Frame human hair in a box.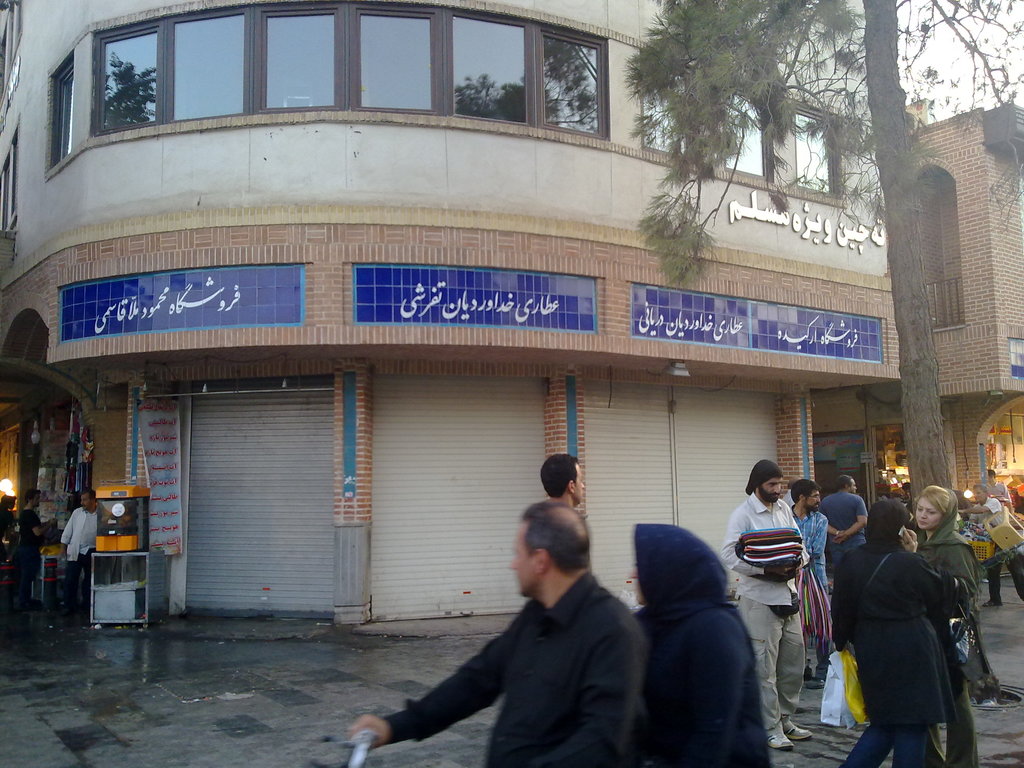
bbox(25, 488, 41, 505).
